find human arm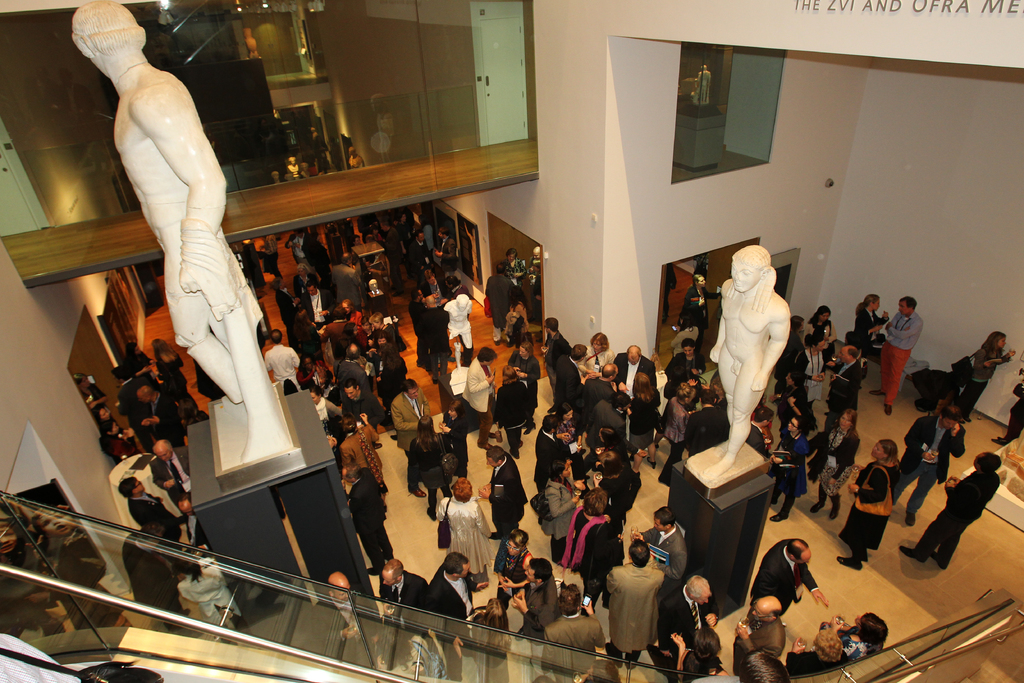
Rect(824, 326, 840, 342)
